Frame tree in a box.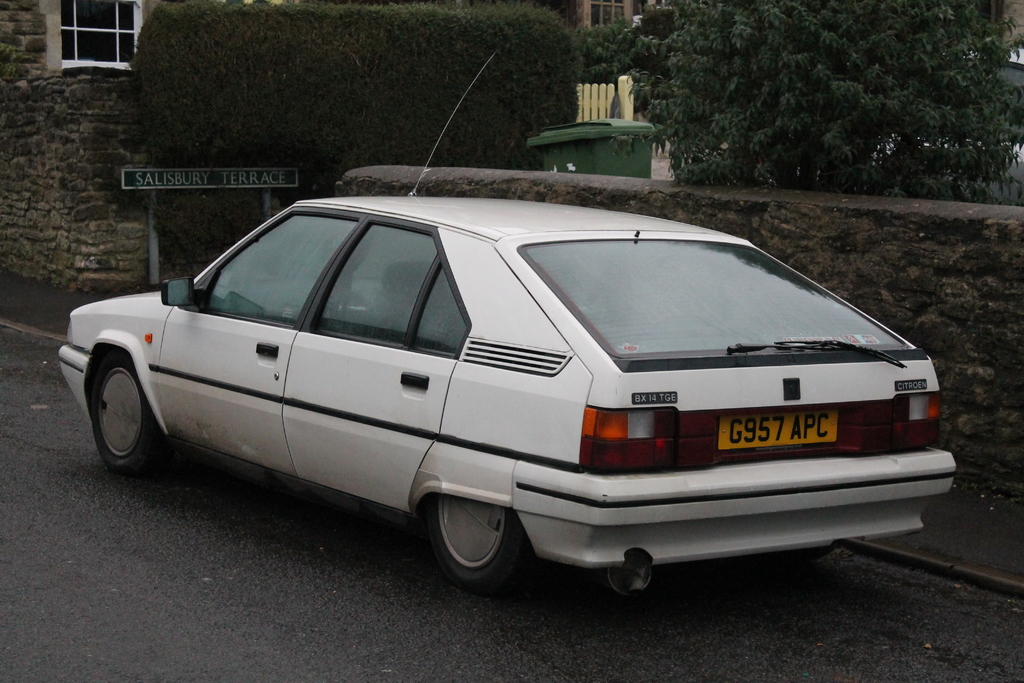
578:0:1022:193.
